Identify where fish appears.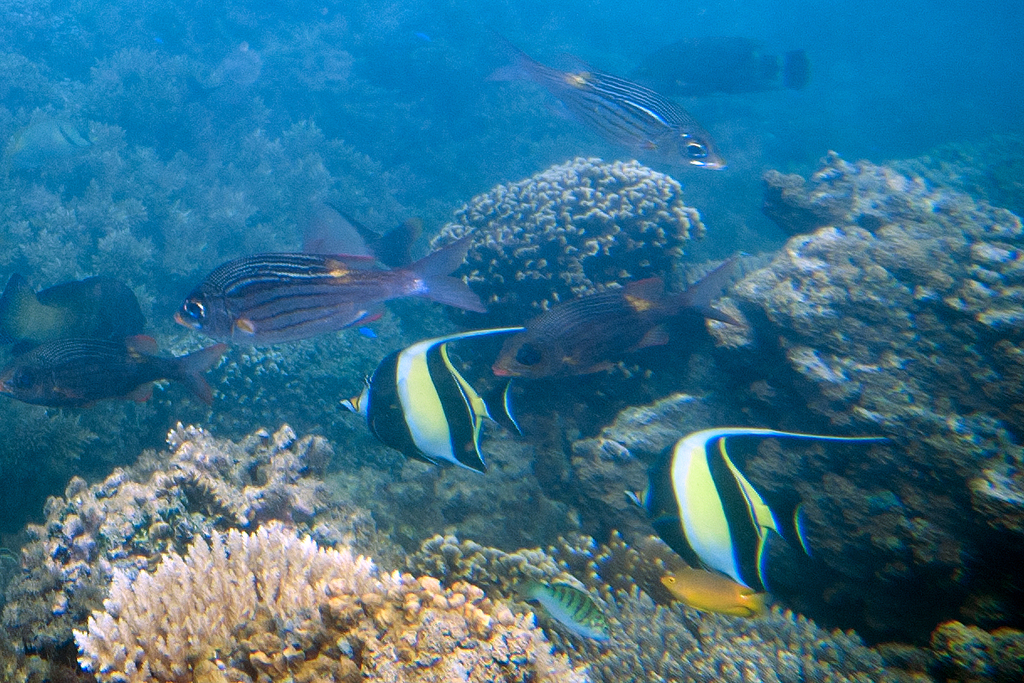
Appears at [175,237,491,346].
